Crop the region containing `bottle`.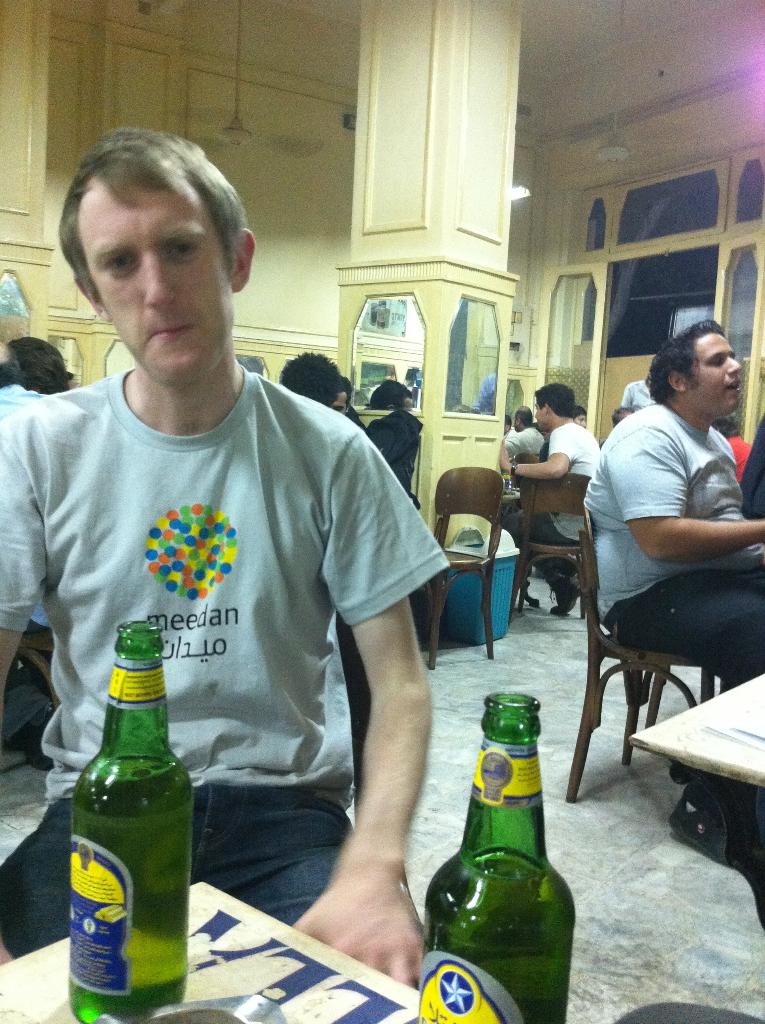
Crop region: BBox(421, 694, 573, 1022).
